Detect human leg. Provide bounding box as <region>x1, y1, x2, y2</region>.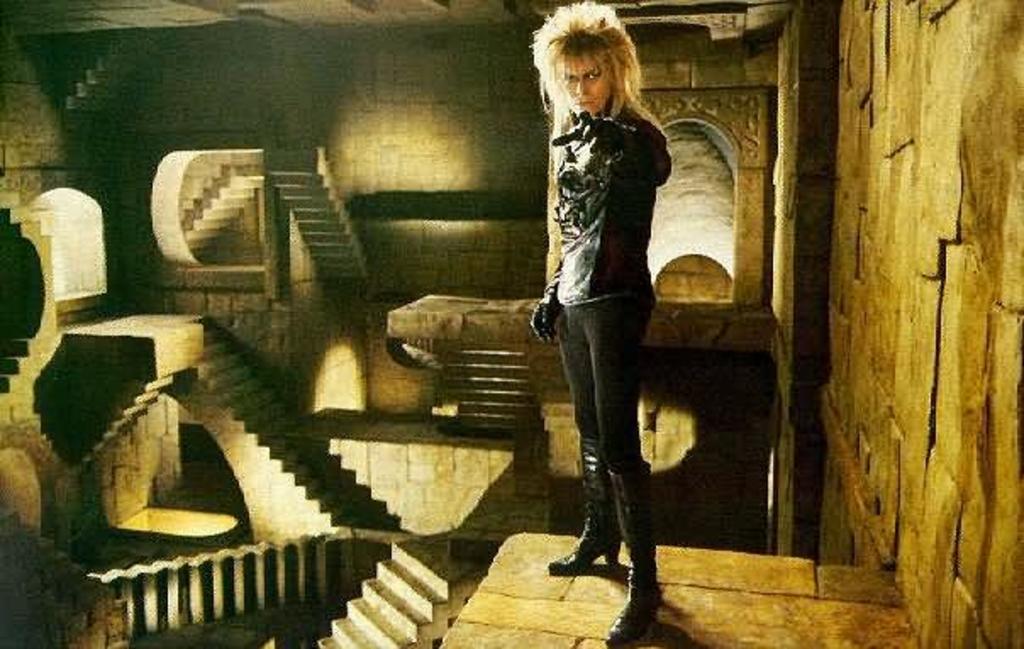
<region>588, 276, 663, 647</region>.
